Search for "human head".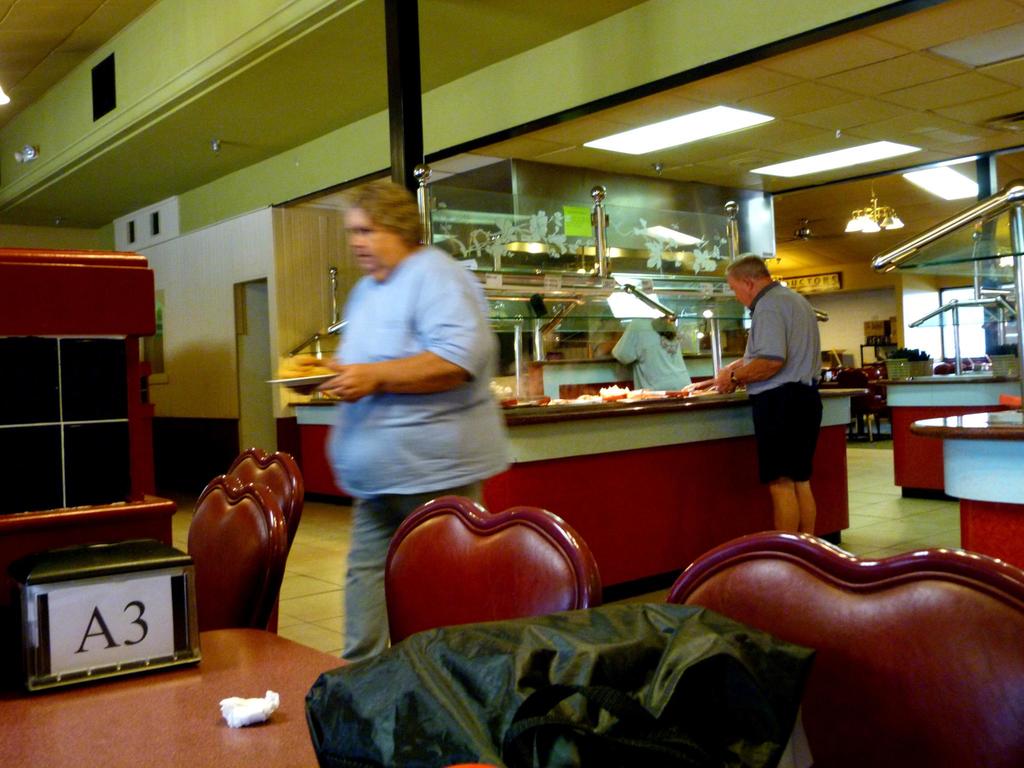
Found at (340,182,429,267).
